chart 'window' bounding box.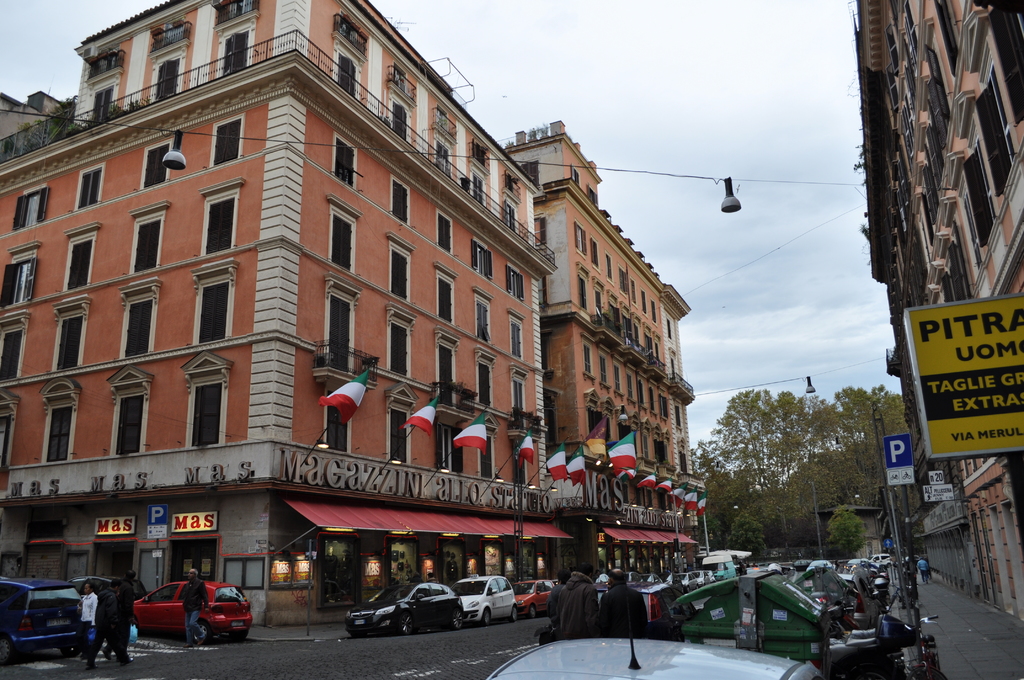
Charted: bbox=[543, 330, 552, 373].
